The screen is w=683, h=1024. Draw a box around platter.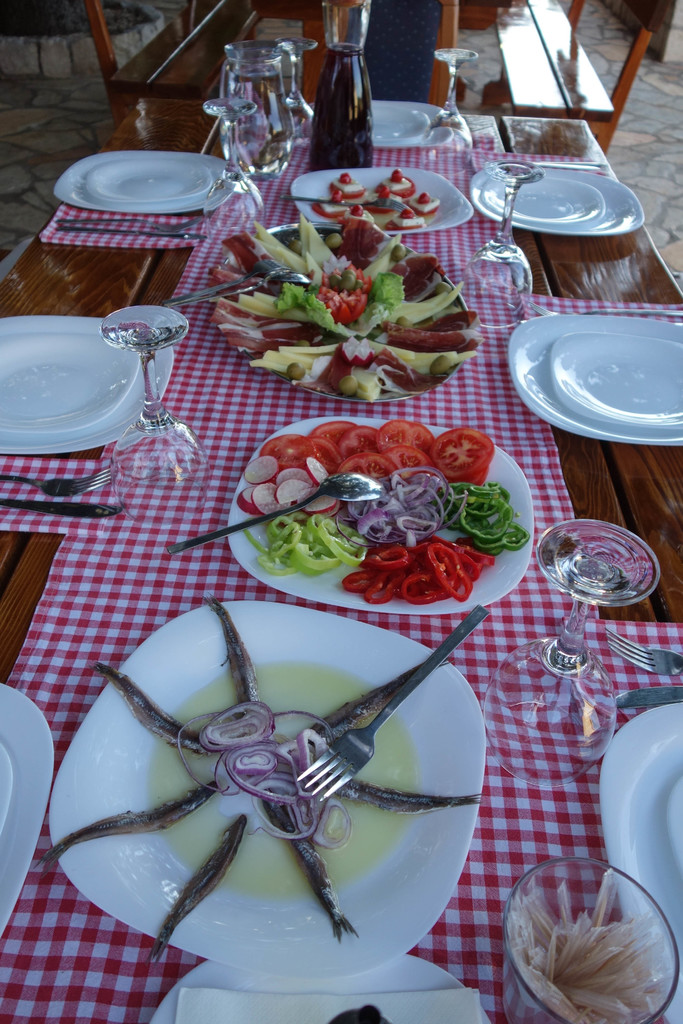
rect(0, 305, 179, 460).
